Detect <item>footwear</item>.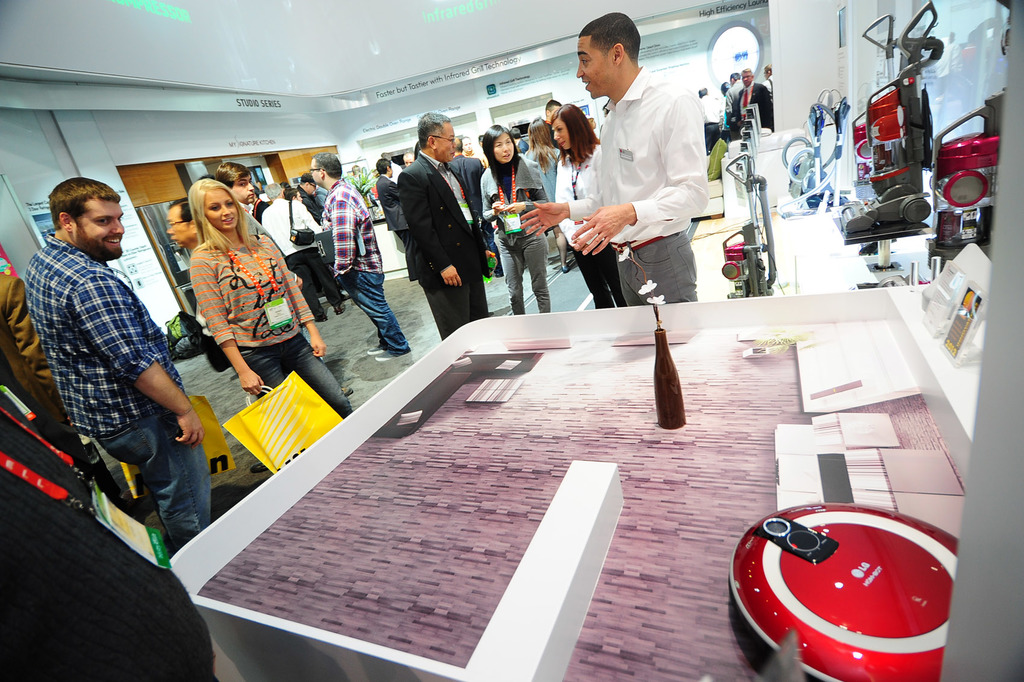
Detected at rect(559, 262, 571, 276).
